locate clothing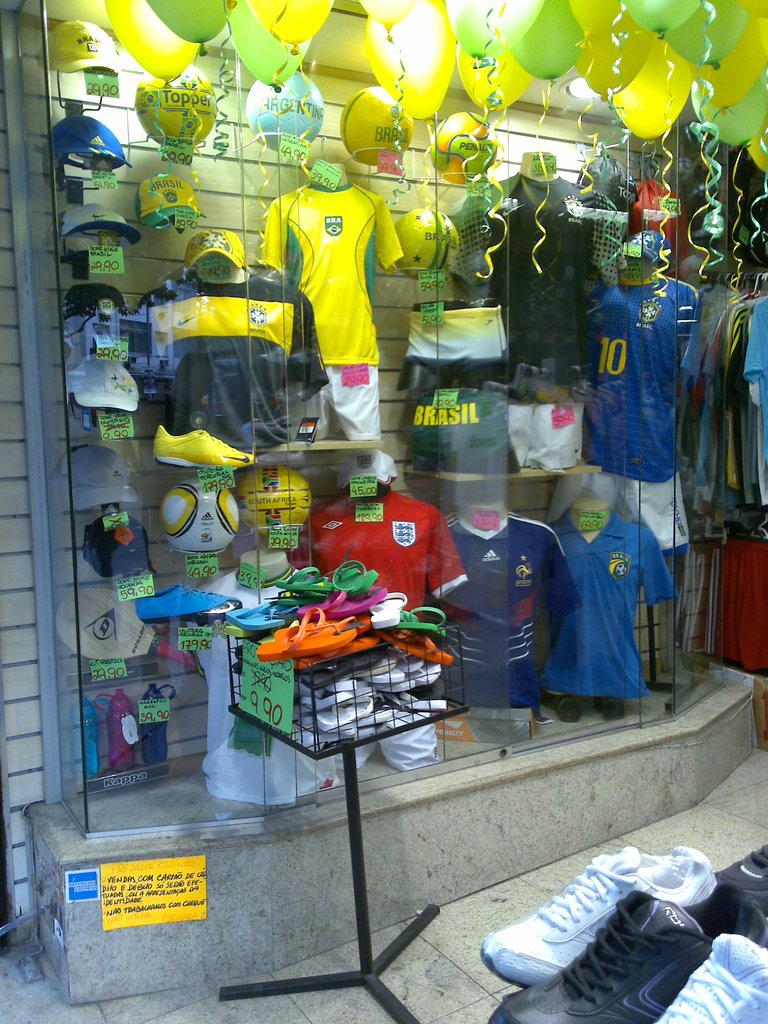
l=408, t=303, r=511, b=378
